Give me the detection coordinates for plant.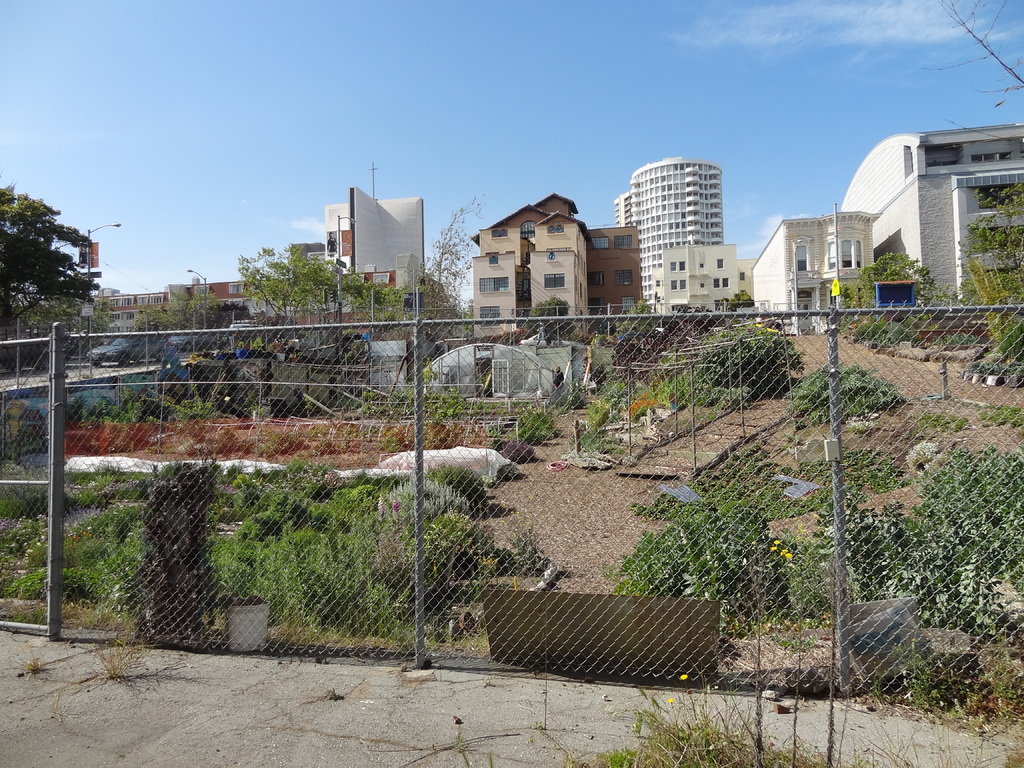
(507, 515, 573, 579).
